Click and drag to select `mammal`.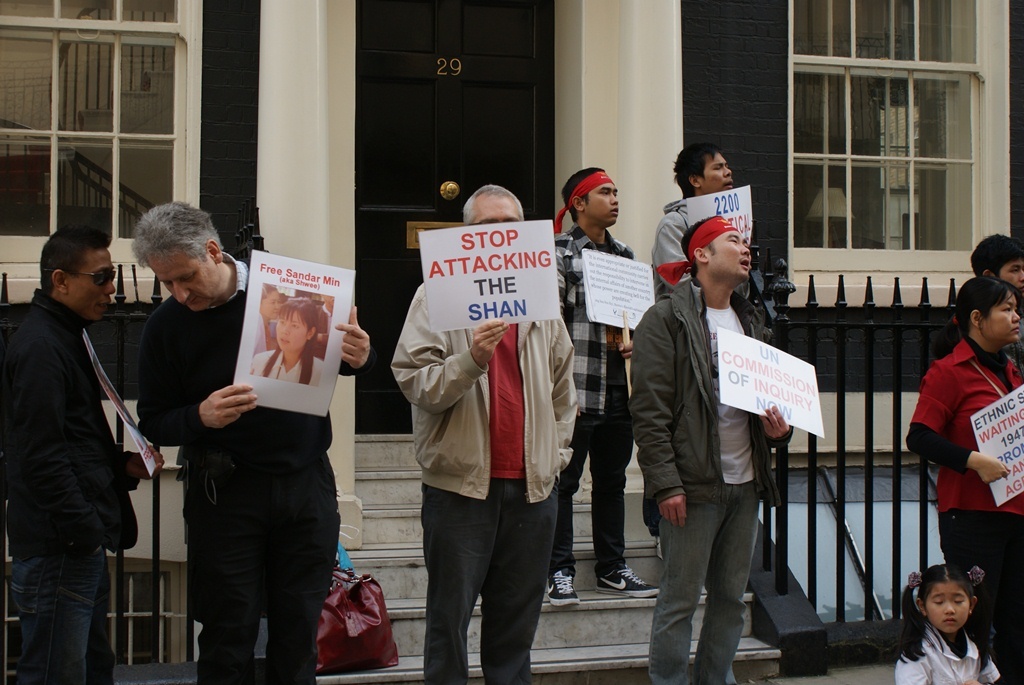
Selection: x1=253, y1=287, x2=283, y2=354.
